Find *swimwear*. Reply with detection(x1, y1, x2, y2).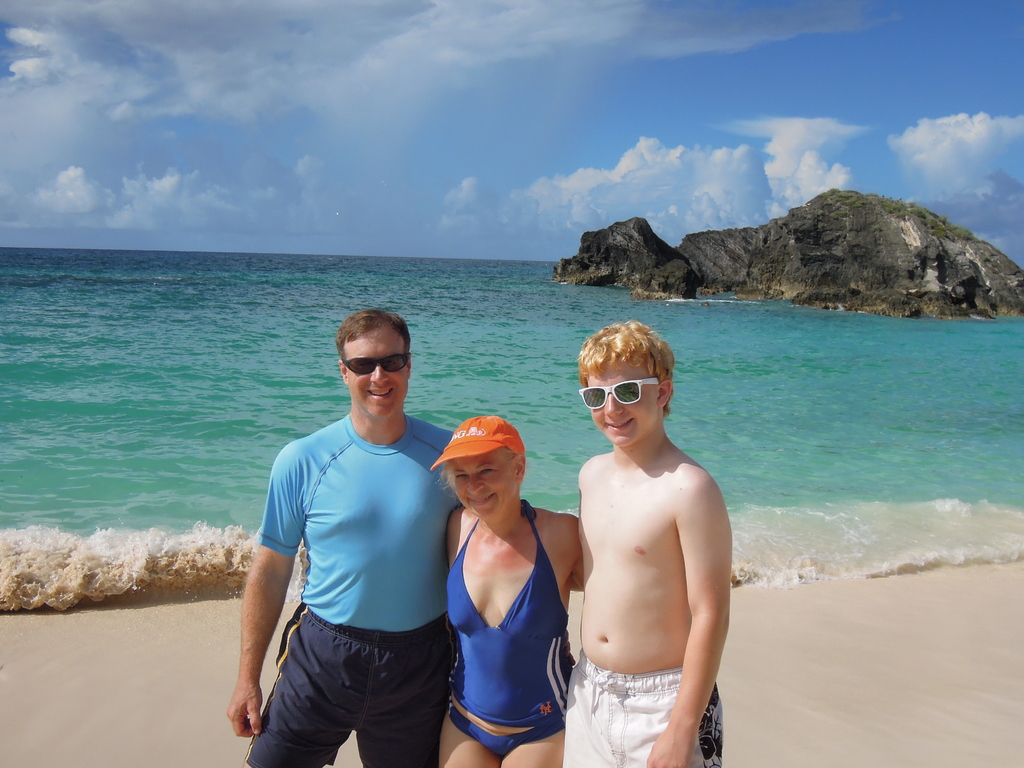
detection(446, 499, 573, 758).
